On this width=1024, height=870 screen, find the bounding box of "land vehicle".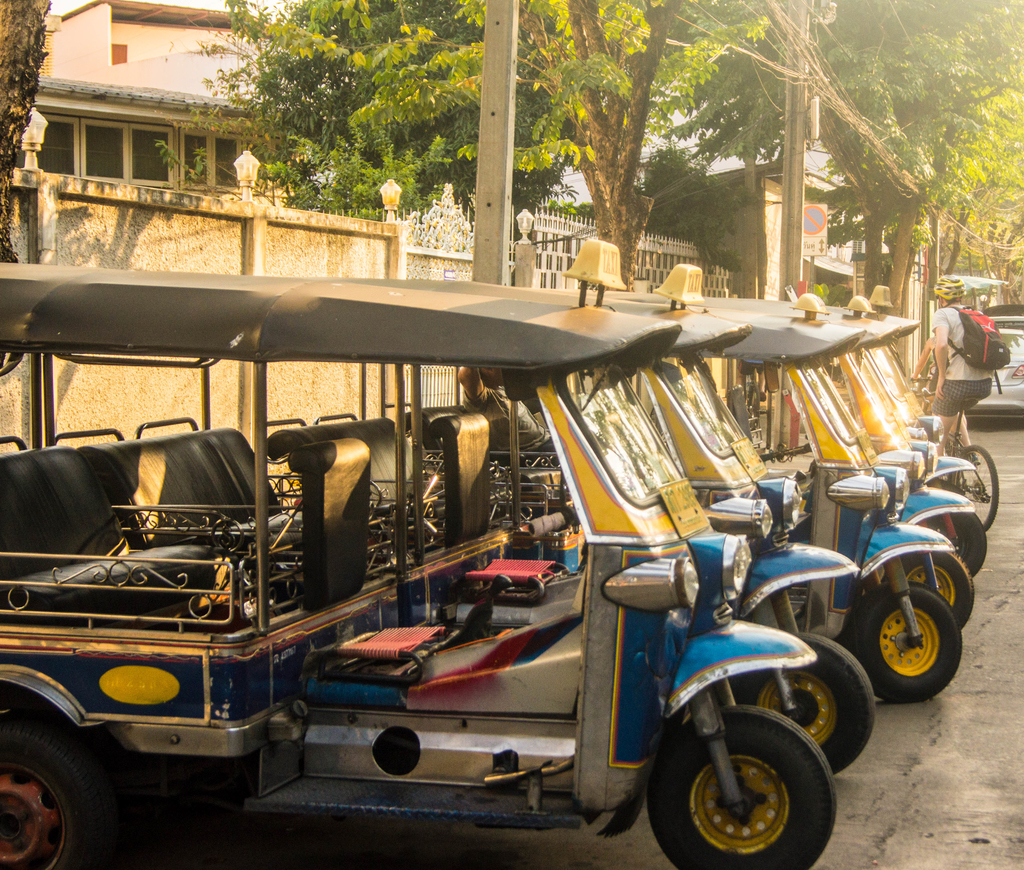
Bounding box: 964,323,1023,417.
